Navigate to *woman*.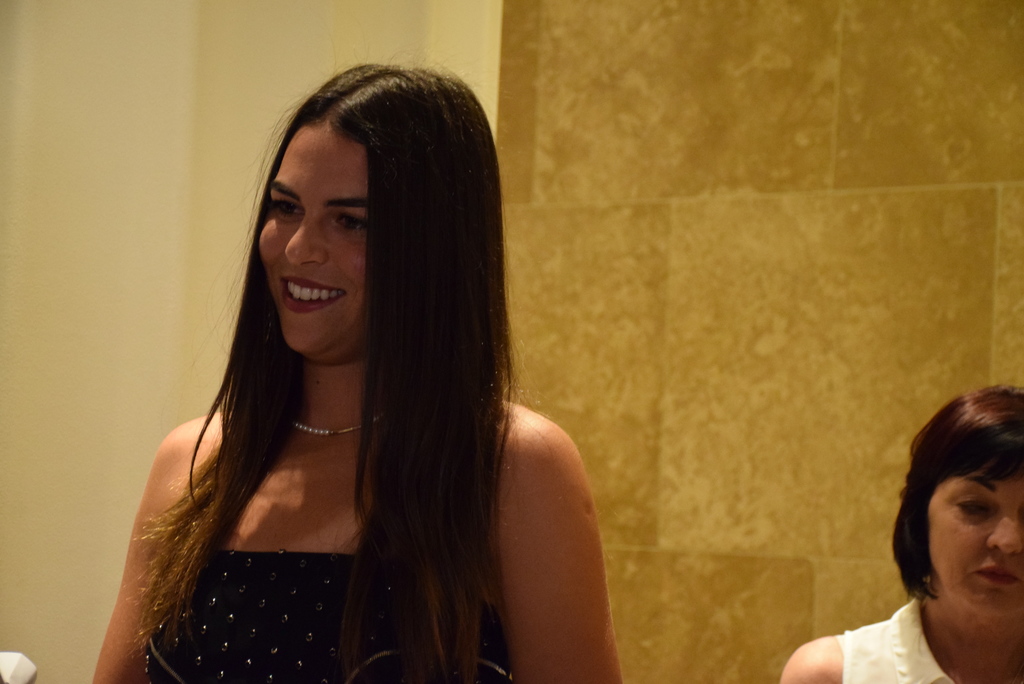
Navigation target: x1=97 y1=42 x2=639 y2=683.
